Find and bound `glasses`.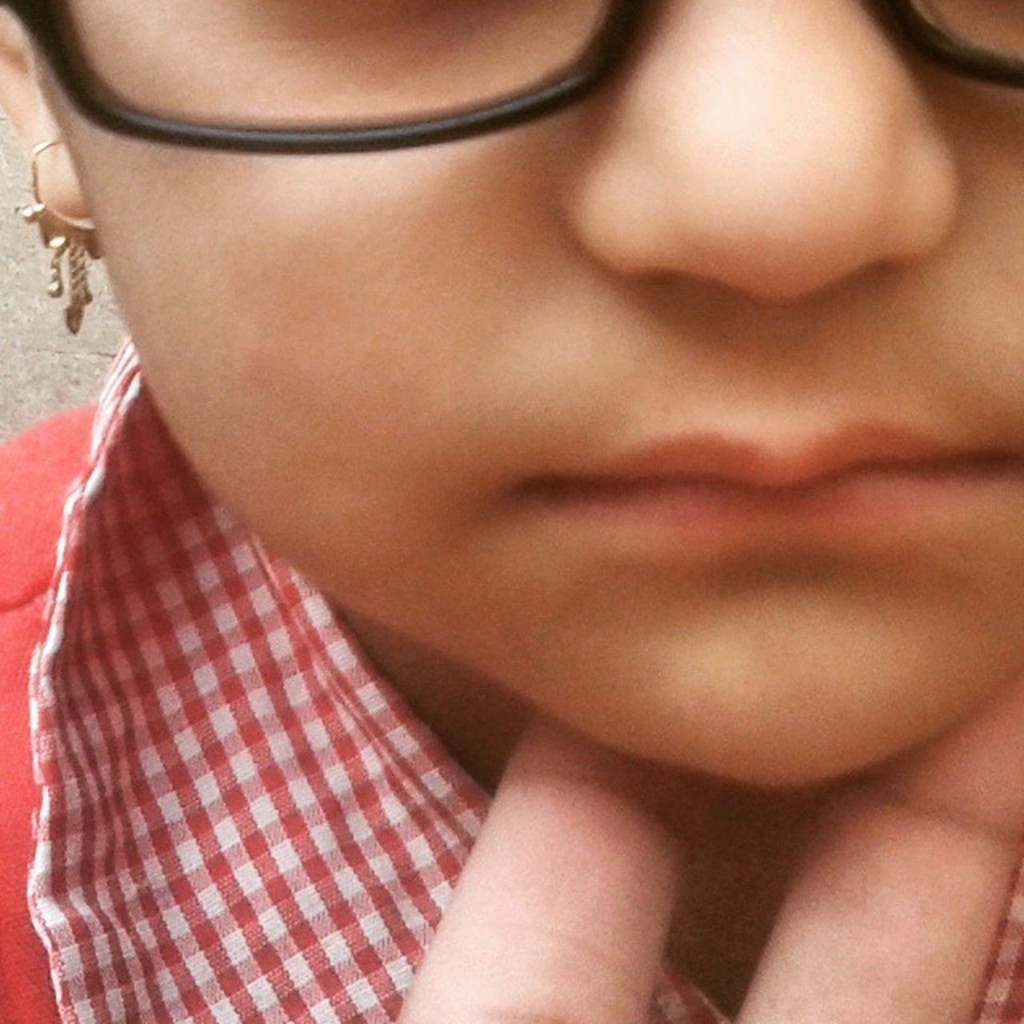
Bound: crop(18, 5, 1022, 141).
